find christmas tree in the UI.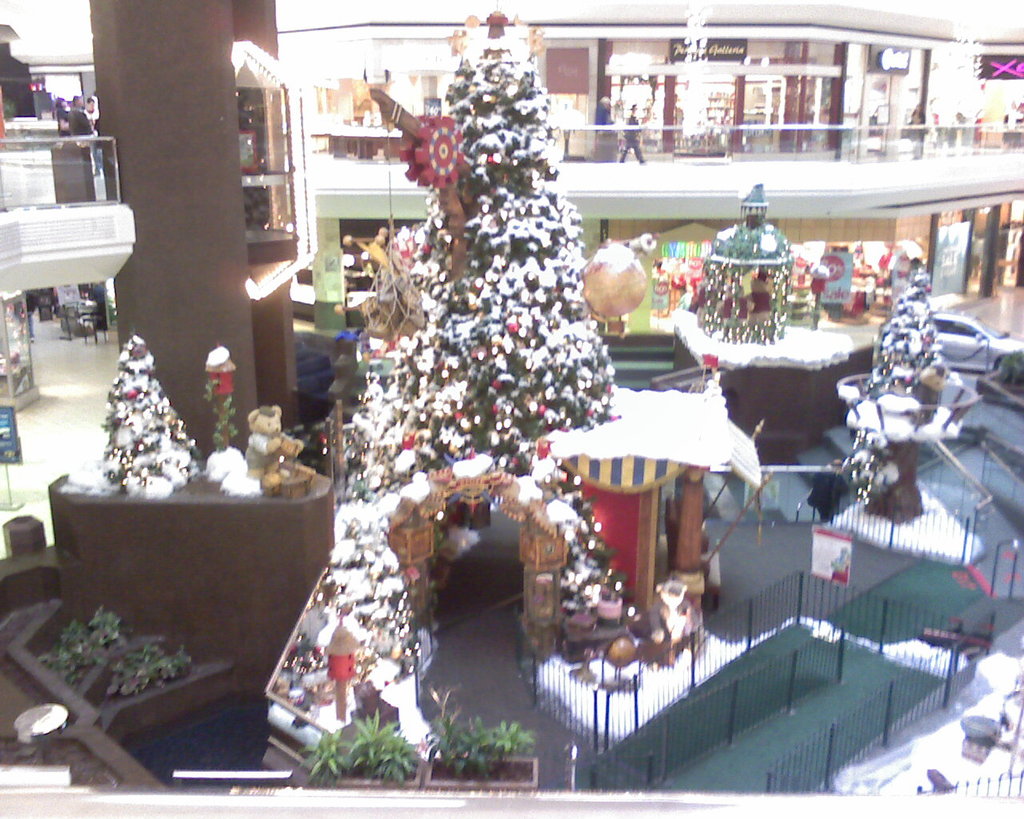
UI element at [315,494,427,690].
